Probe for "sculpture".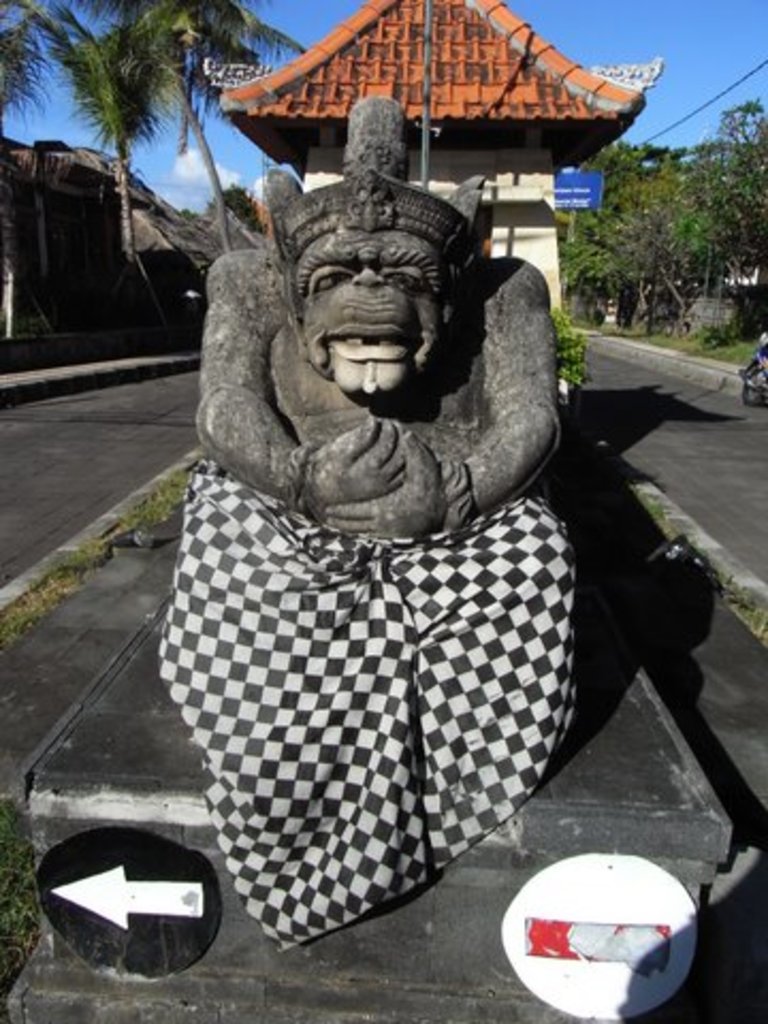
Probe result: 156:98:587:949.
